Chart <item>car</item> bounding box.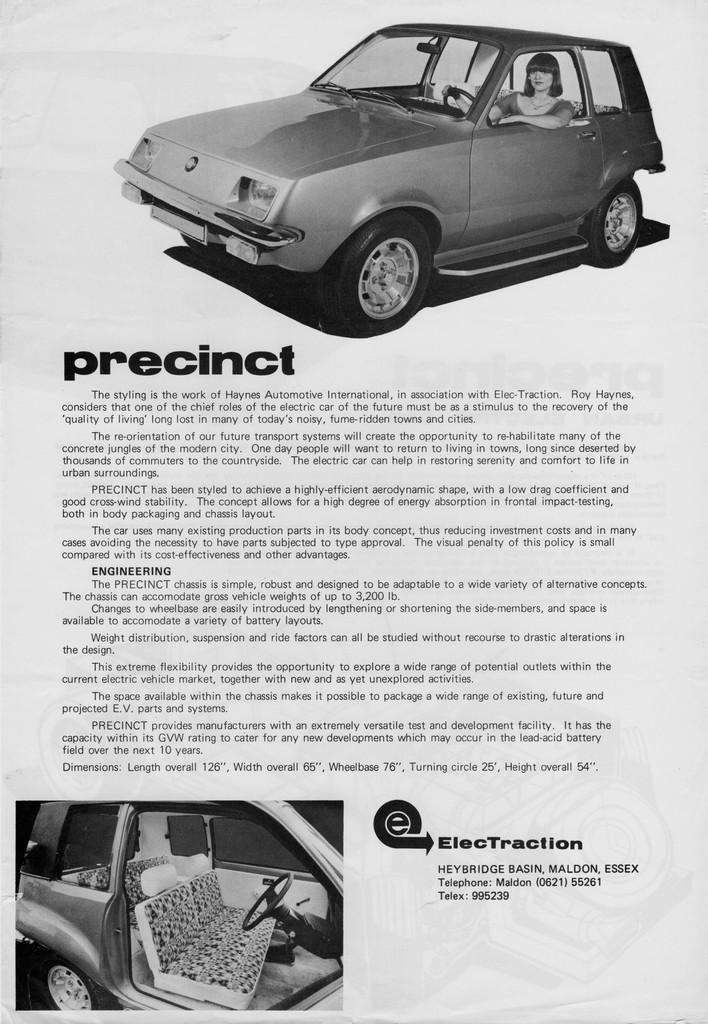
Charted: {"left": 13, "top": 796, "right": 343, "bottom": 1010}.
